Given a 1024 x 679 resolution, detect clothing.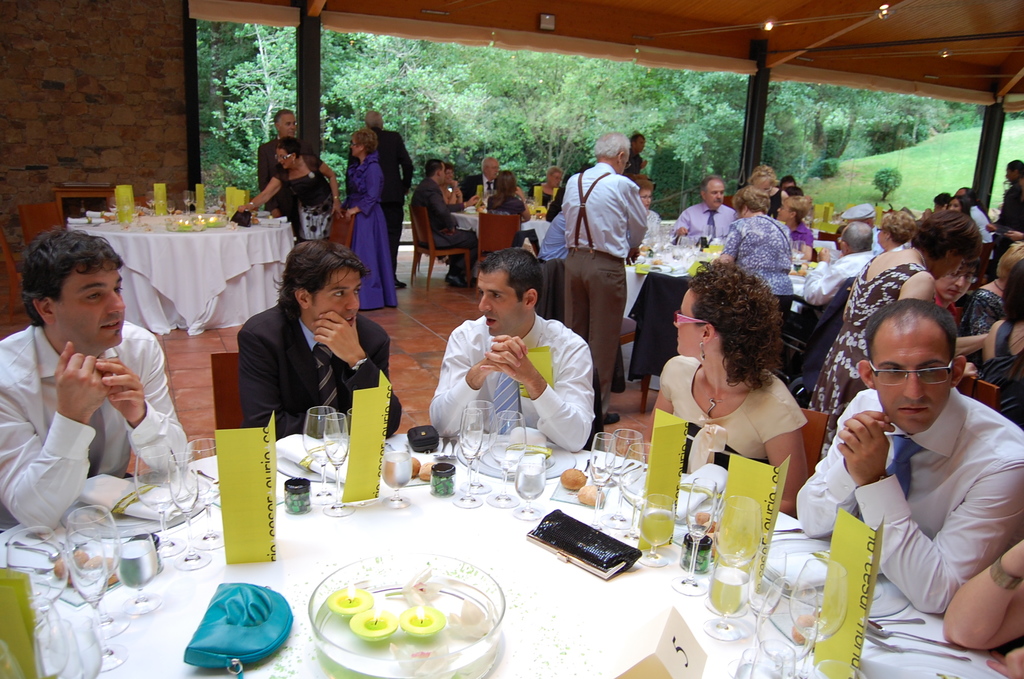
786:252:872:346.
